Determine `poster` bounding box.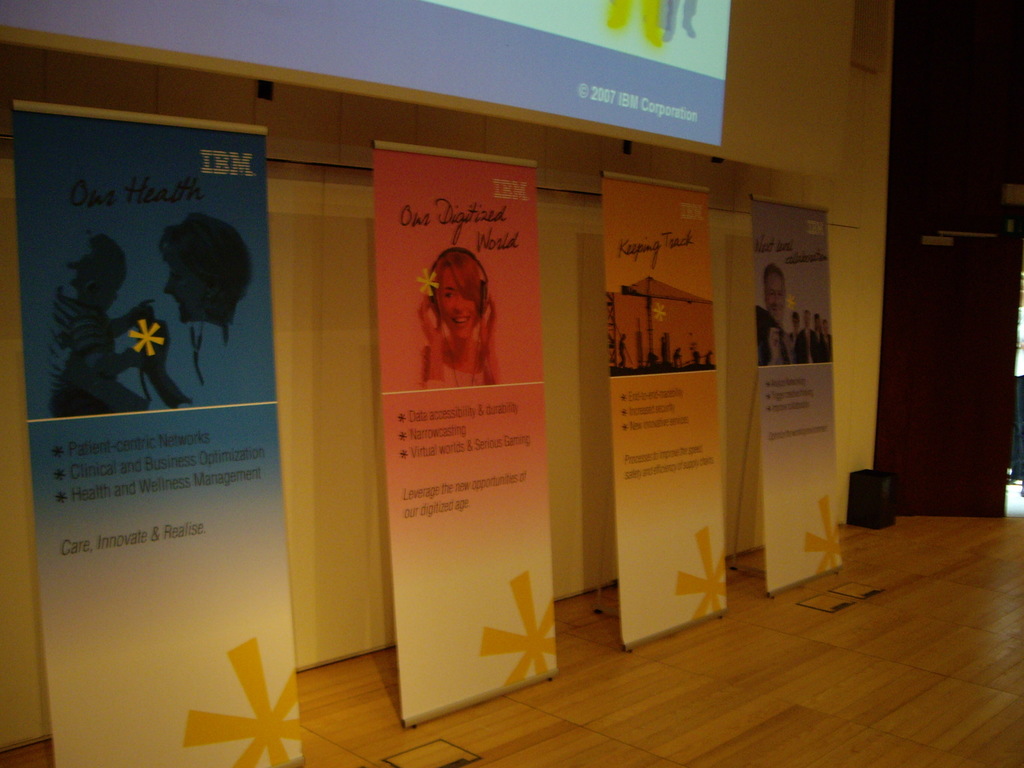
Determined: x1=371, y1=146, x2=561, y2=723.
